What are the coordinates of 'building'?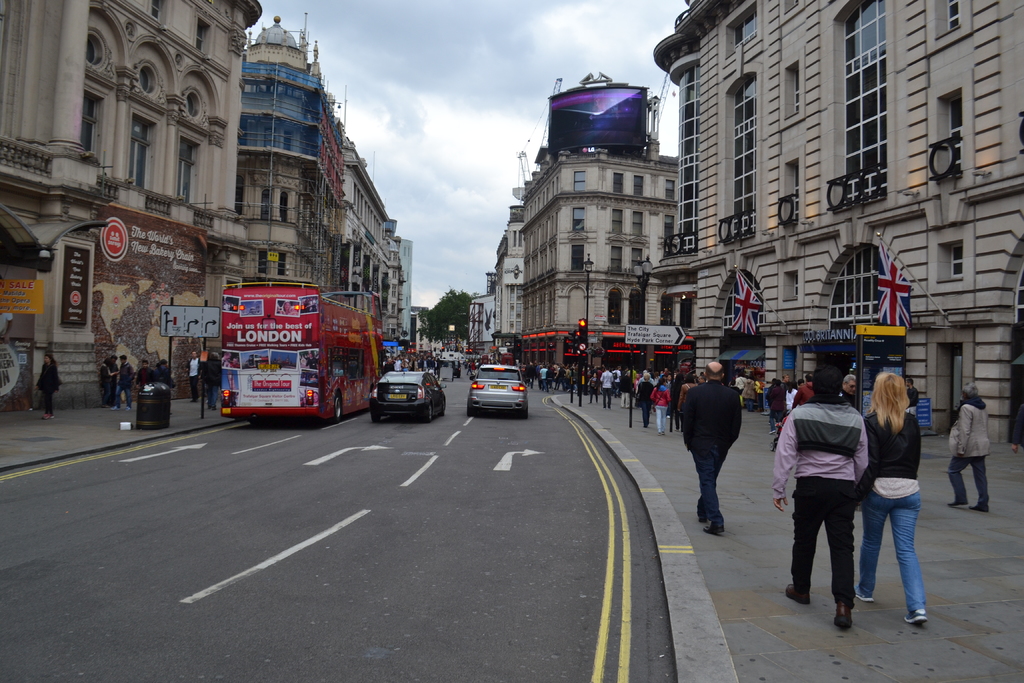
left=235, top=20, right=347, bottom=297.
